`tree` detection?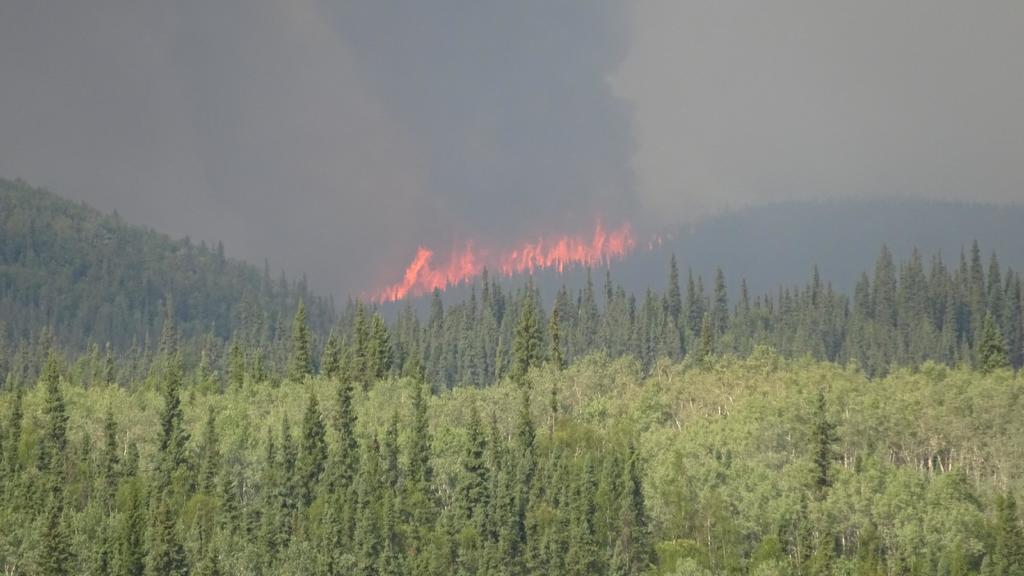
714, 265, 733, 349
